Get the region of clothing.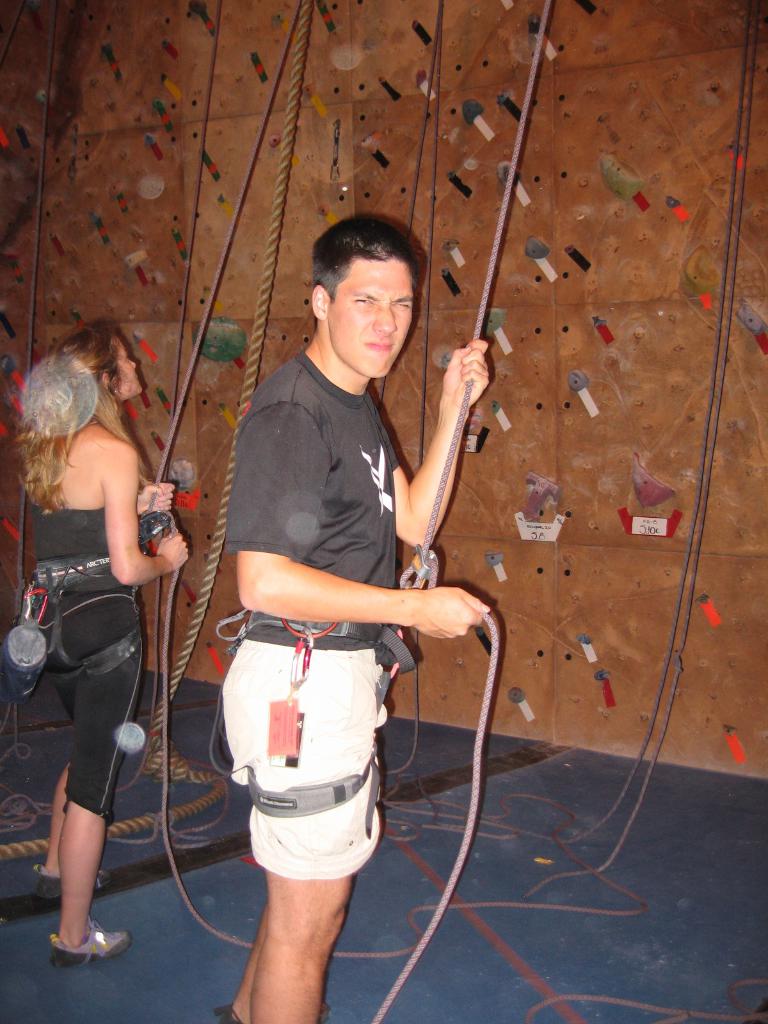
x1=33, y1=459, x2=124, y2=833.
